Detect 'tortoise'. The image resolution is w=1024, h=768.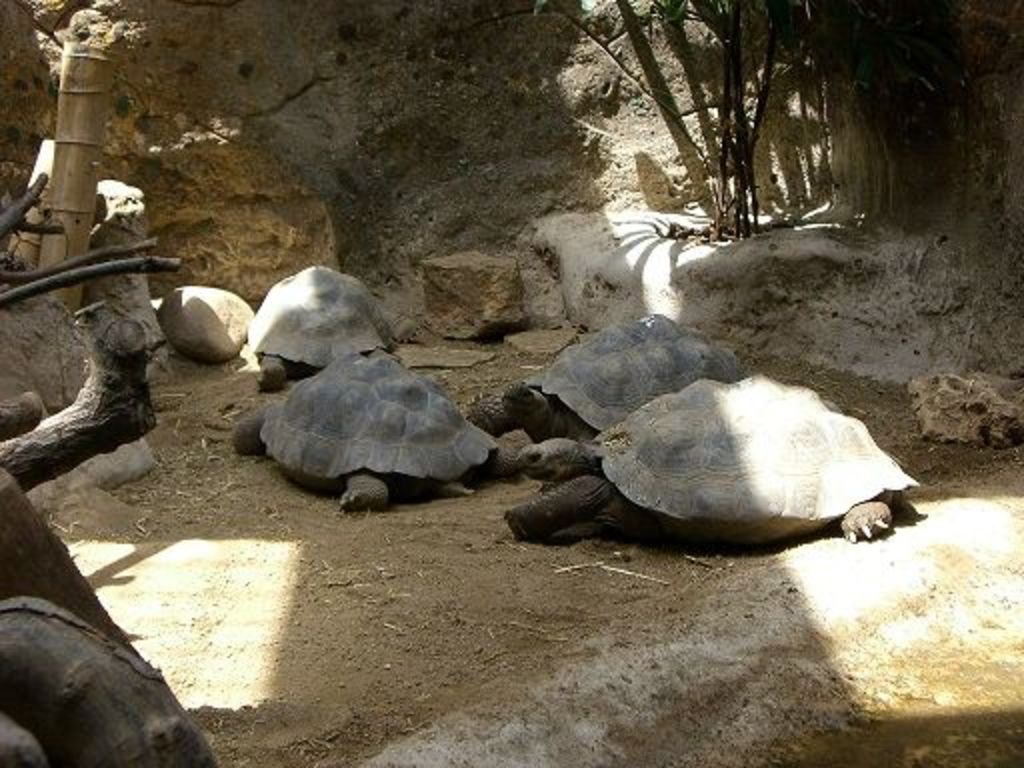
504,308,746,436.
